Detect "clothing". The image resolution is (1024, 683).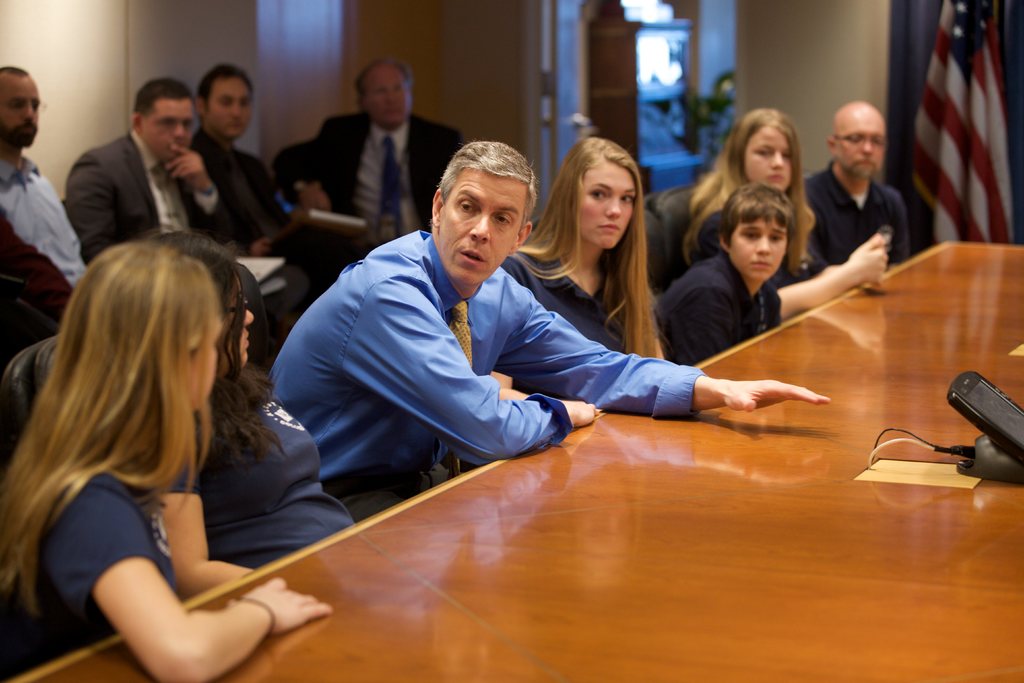
654:248:783:368.
